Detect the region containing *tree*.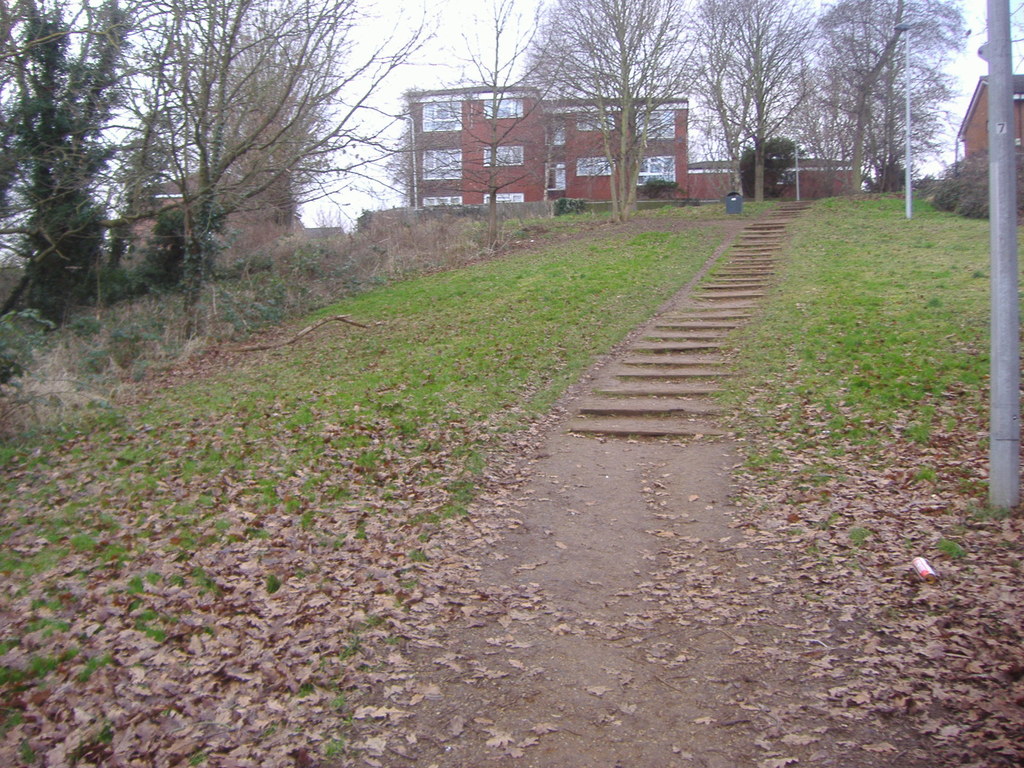
(x1=672, y1=0, x2=744, y2=170).
